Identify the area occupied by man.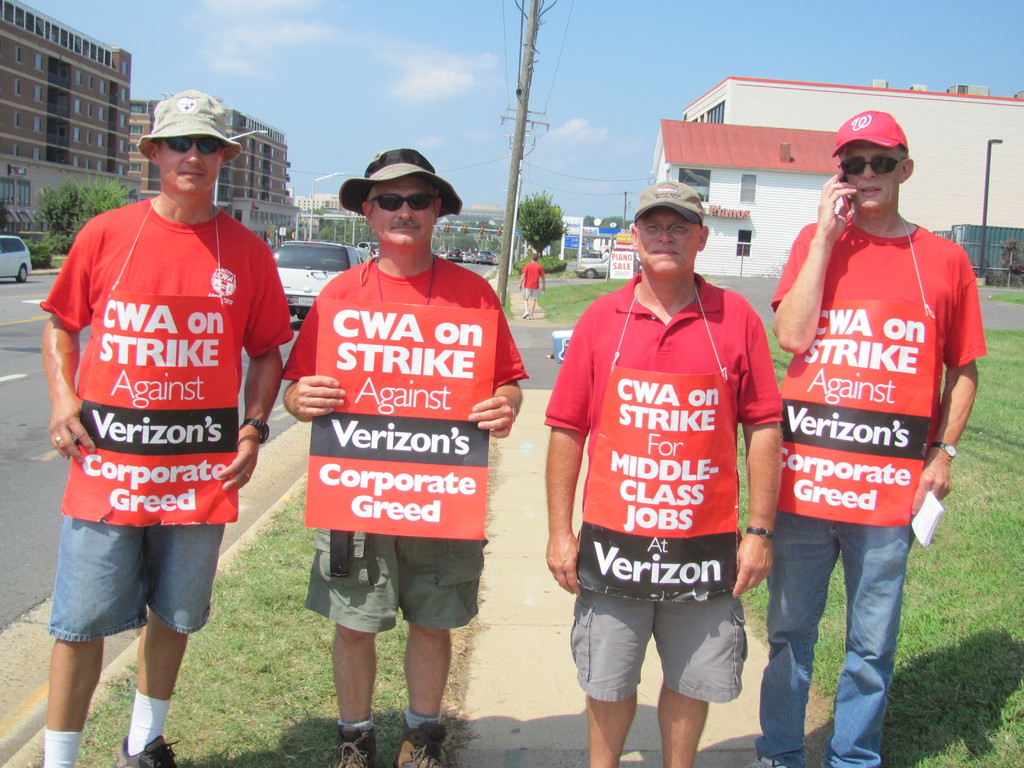
Area: bbox(765, 112, 984, 767).
